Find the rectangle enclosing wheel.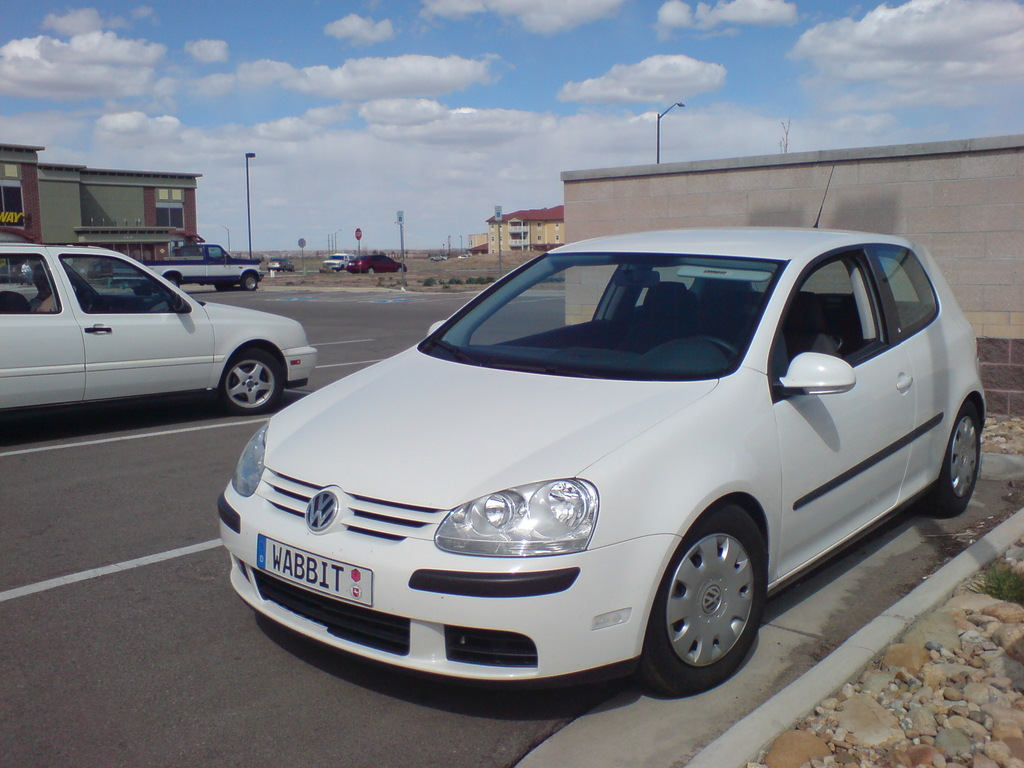
crop(924, 400, 980, 519).
